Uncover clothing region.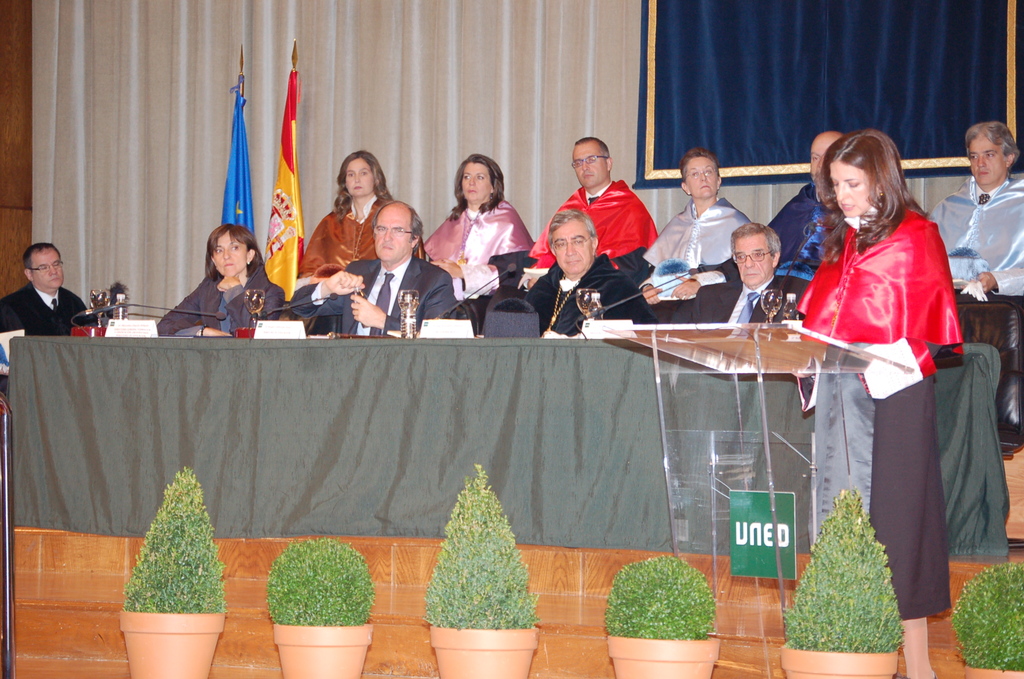
Uncovered: crop(666, 266, 801, 322).
